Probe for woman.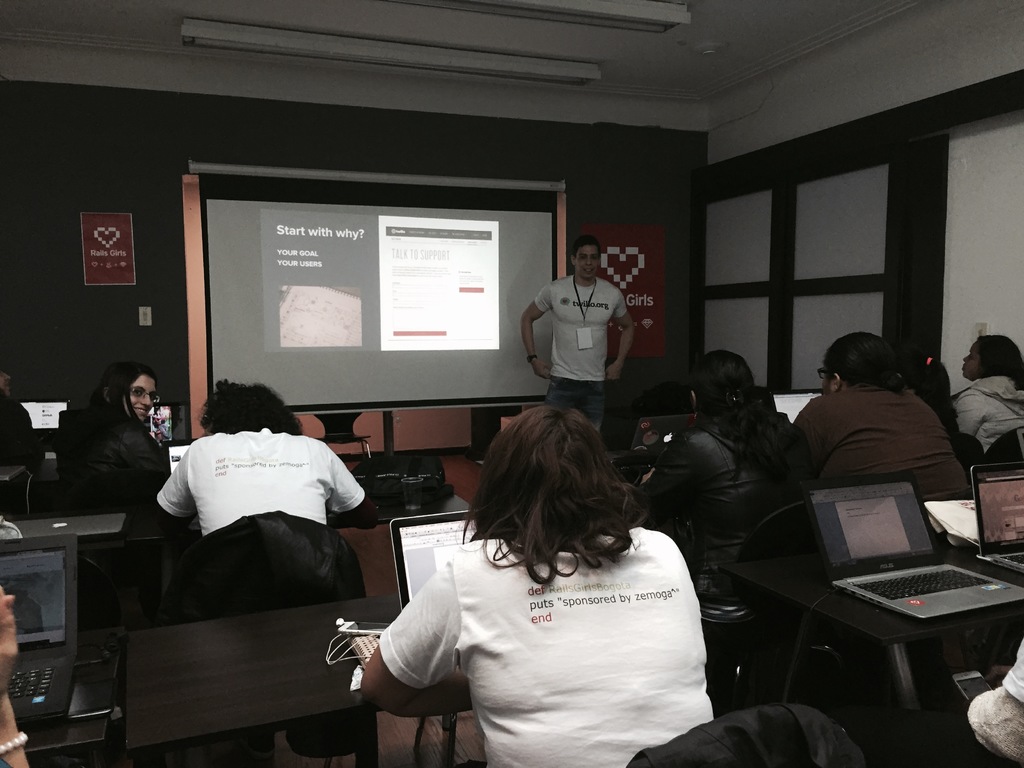
Probe result: (left=644, top=352, right=799, bottom=603).
